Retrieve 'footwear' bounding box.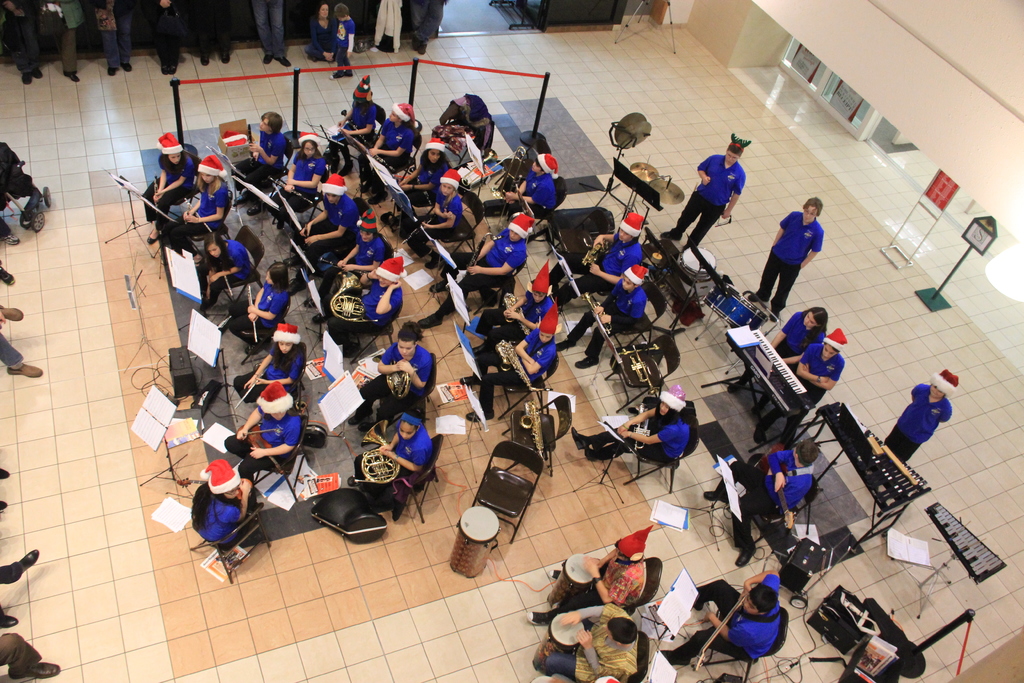
Bounding box: x1=357 y1=418 x2=378 y2=438.
